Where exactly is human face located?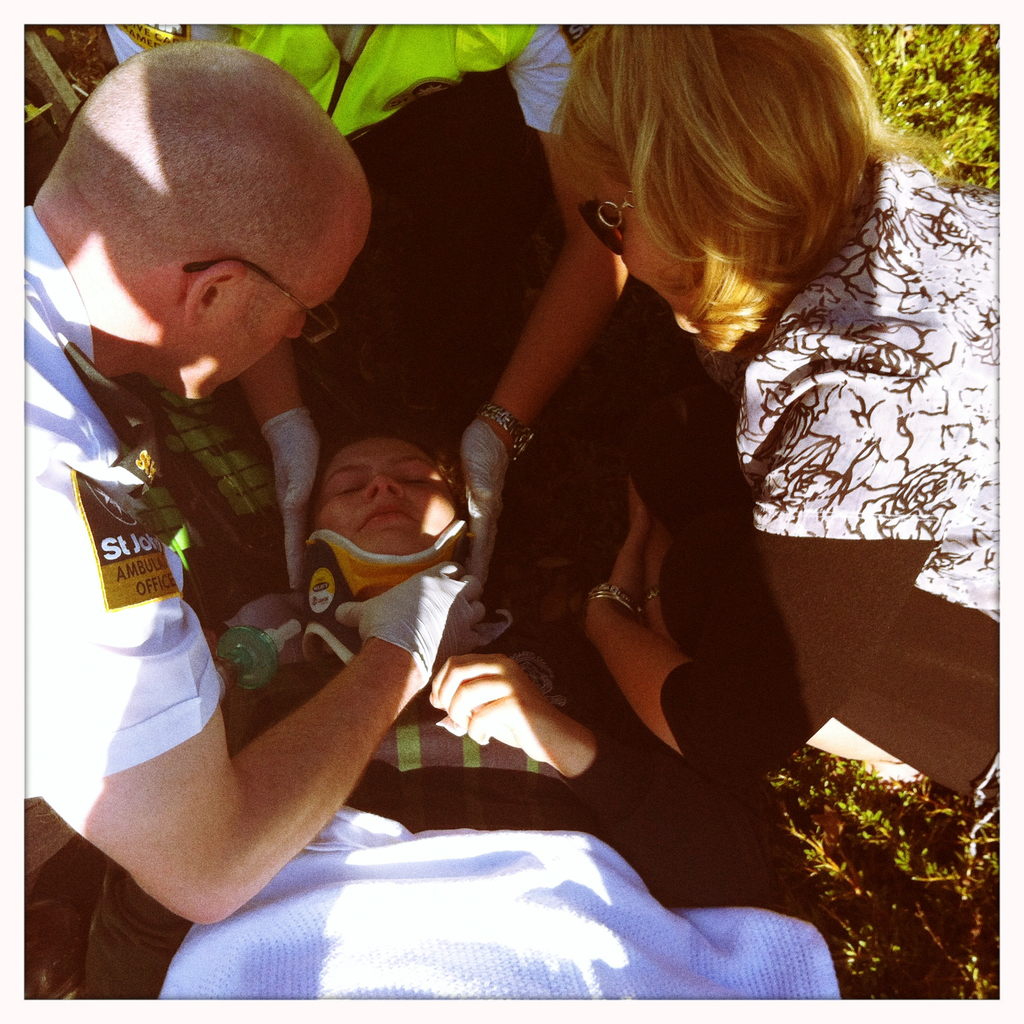
Its bounding box is [x1=557, y1=132, x2=698, y2=312].
